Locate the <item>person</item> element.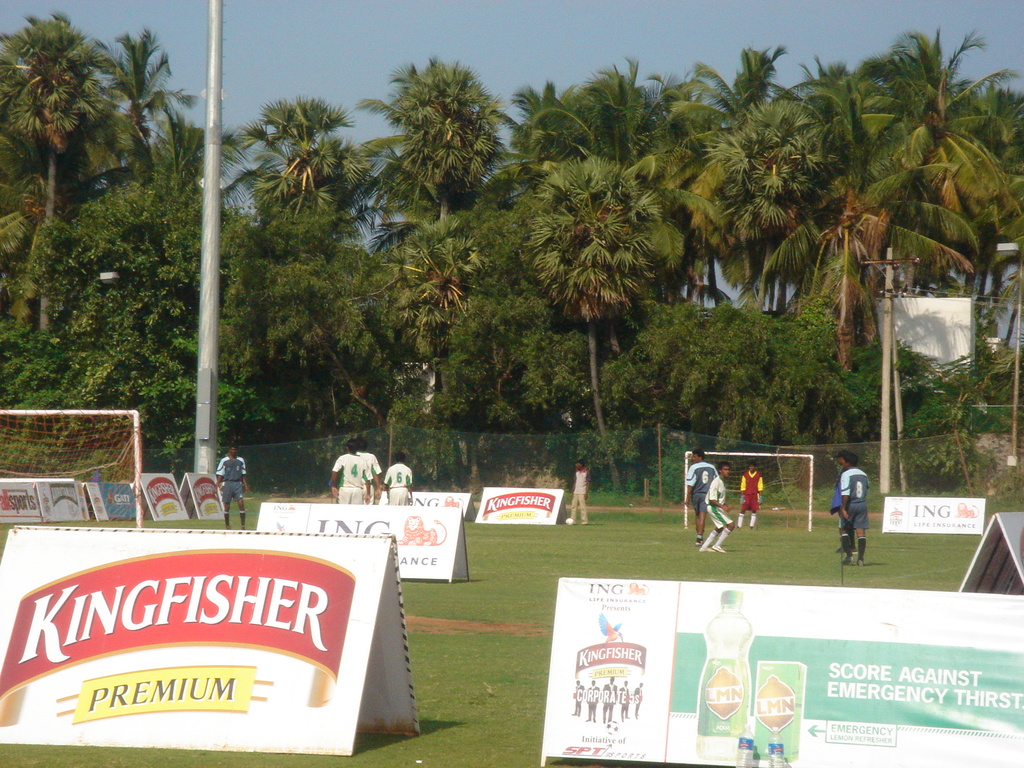
Element bbox: BBox(705, 463, 733, 552).
